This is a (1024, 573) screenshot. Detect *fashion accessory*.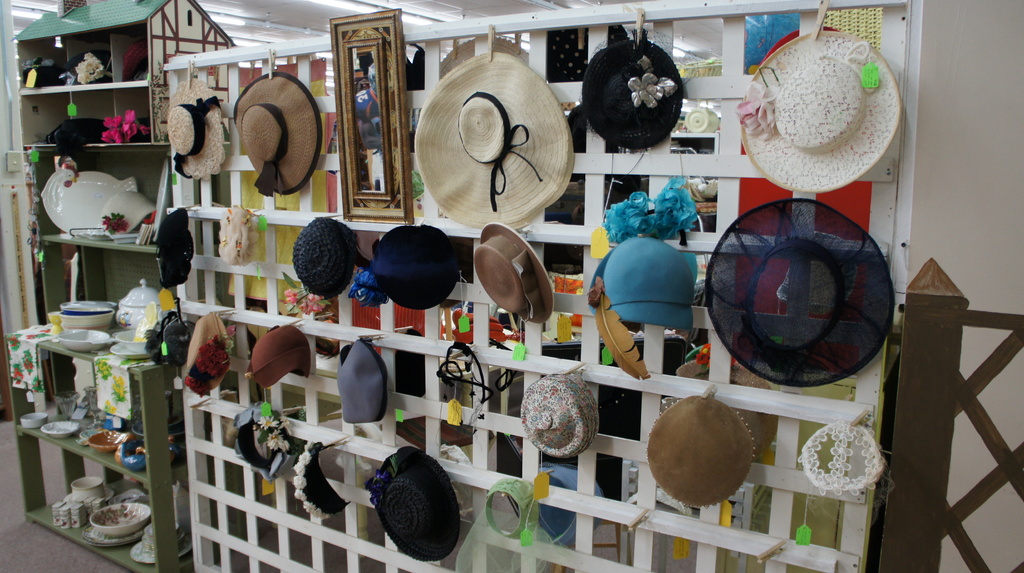
(left=517, top=366, right=601, bottom=461).
